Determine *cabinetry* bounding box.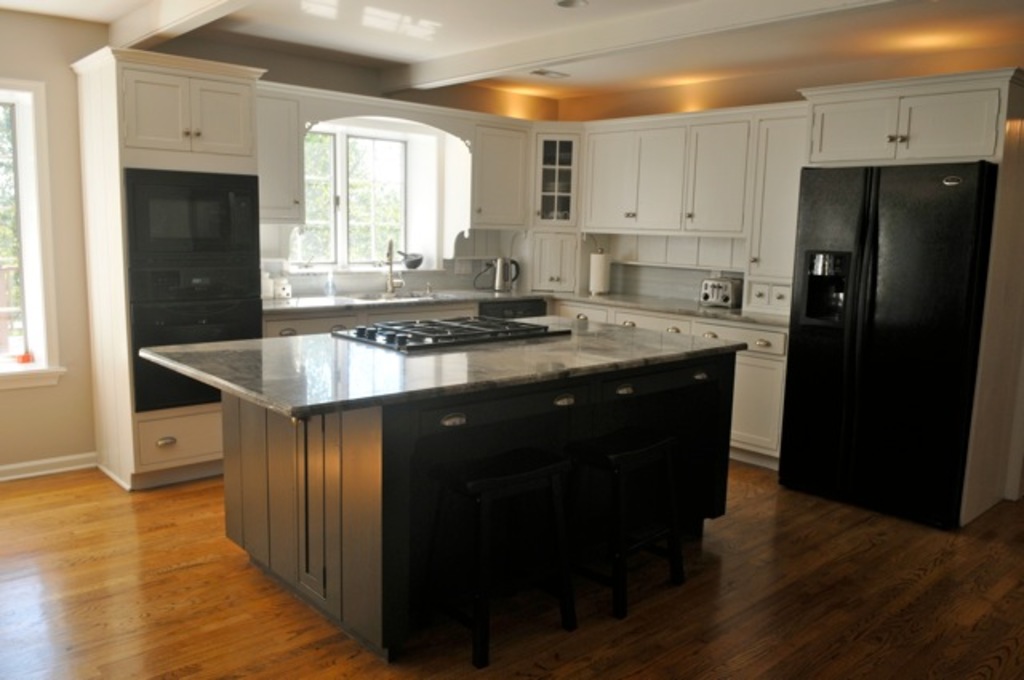
Determined: 261:78:314:227.
